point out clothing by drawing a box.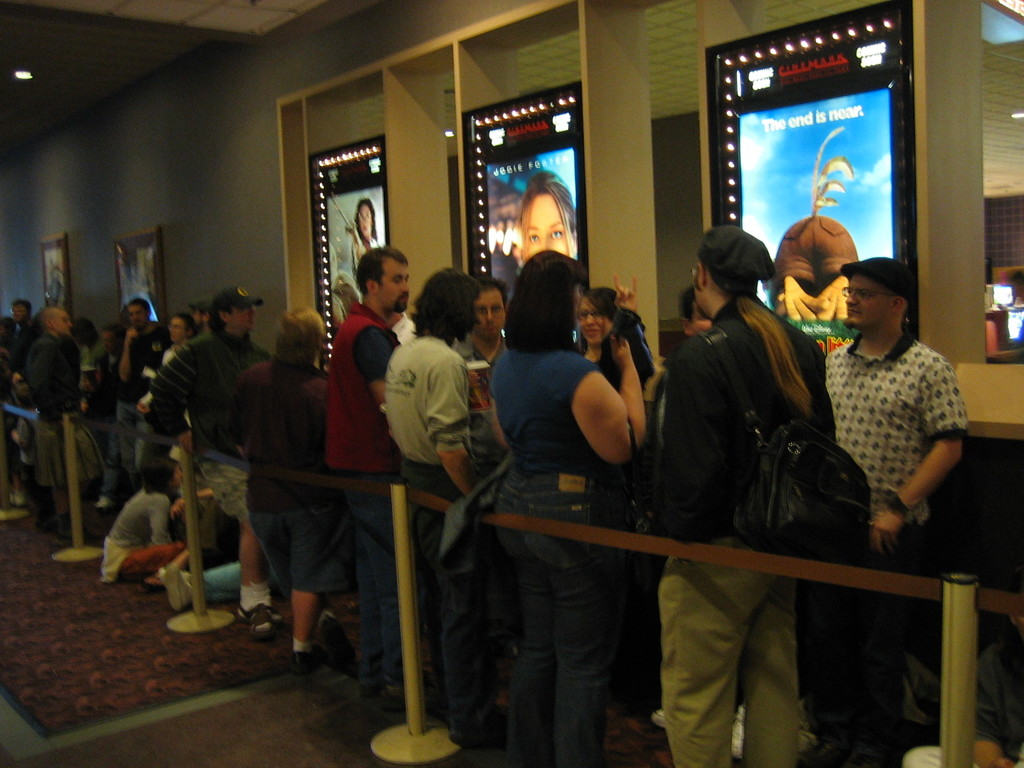
{"x1": 797, "y1": 248, "x2": 977, "y2": 595}.
